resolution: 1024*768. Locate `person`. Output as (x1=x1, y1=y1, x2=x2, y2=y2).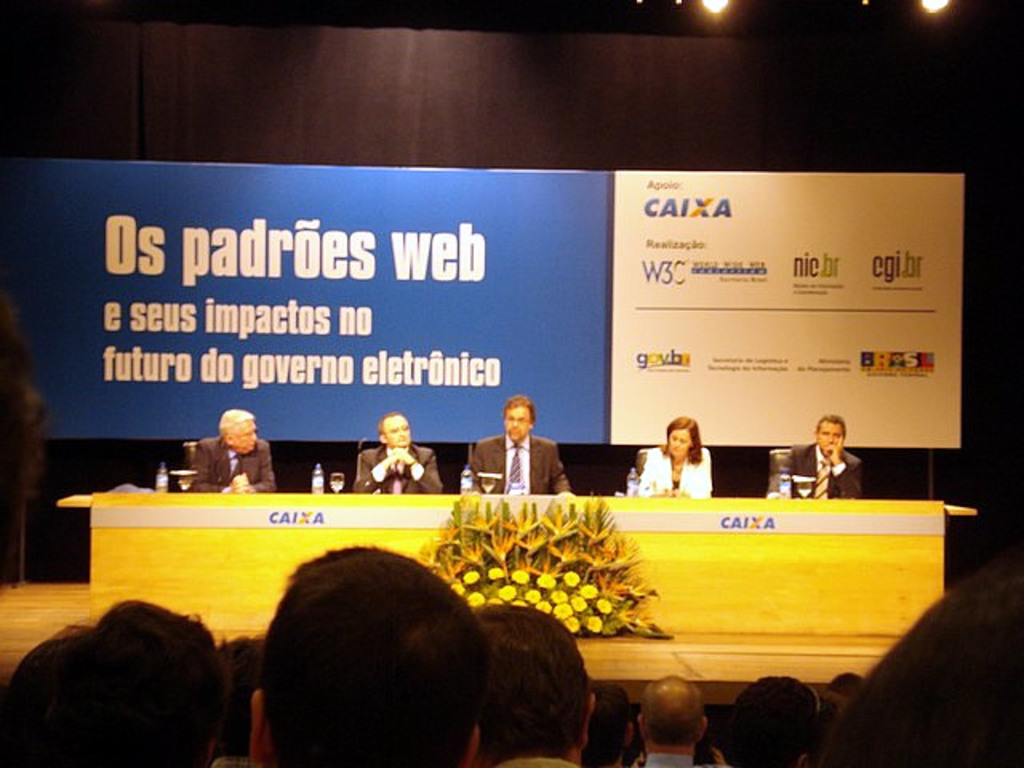
(x1=354, y1=411, x2=446, y2=493).
